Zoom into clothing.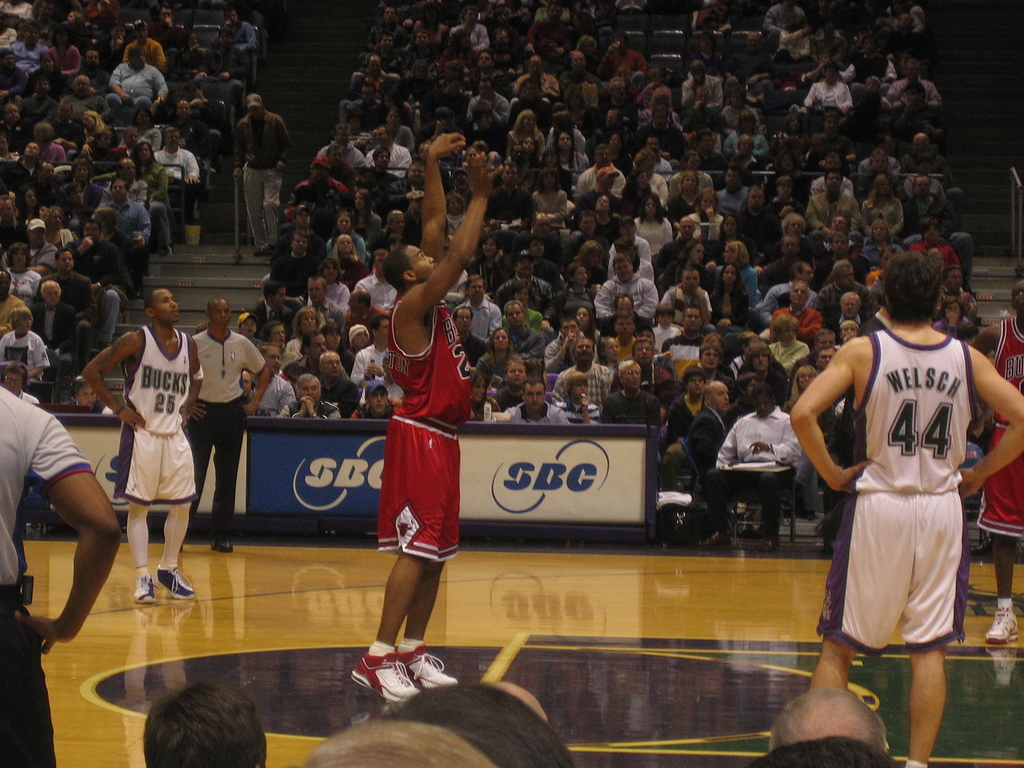
Zoom target: [810, 304, 988, 675].
